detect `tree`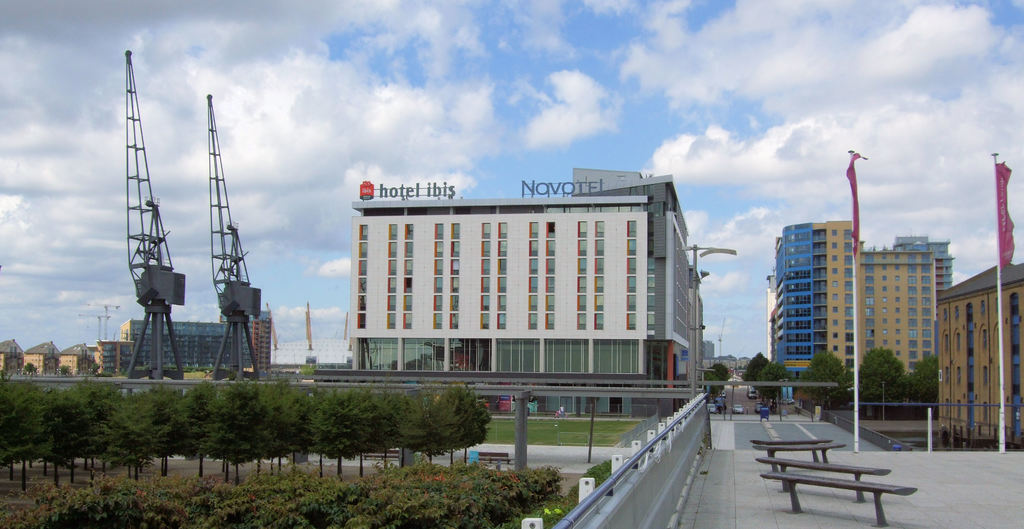
785, 350, 849, 411
